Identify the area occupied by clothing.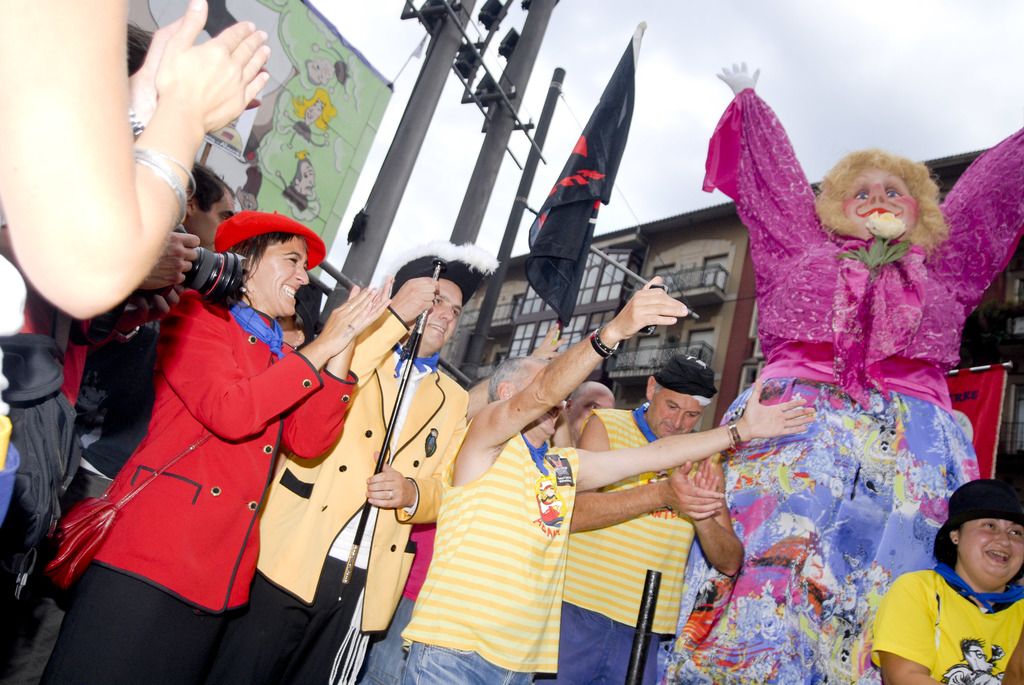
Area: box=[39, 287, 355, 684].
